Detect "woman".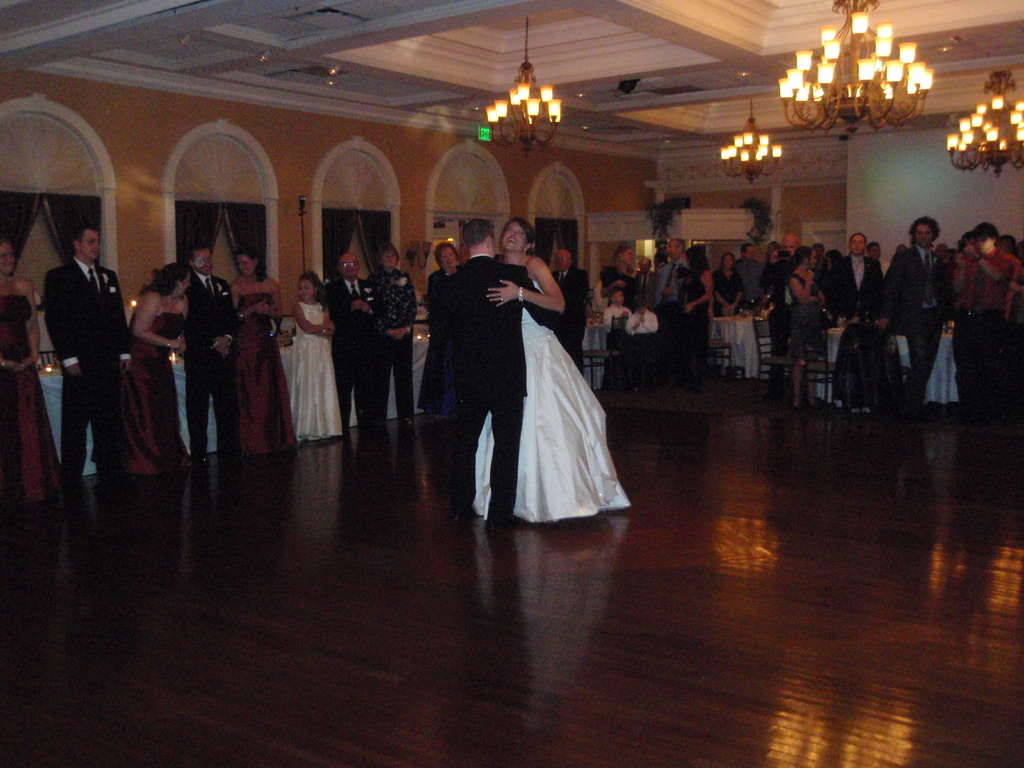
Detected at region(0, 238, 63, 501).
